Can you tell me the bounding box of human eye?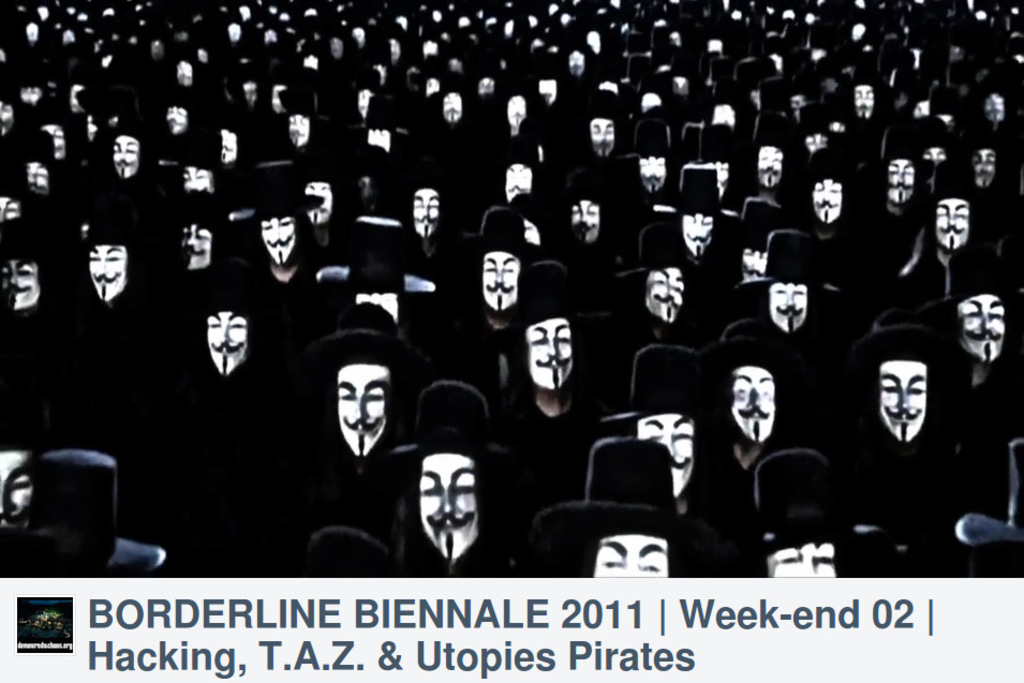
{"left": 362, "top": 384, "right": 385, "bottom": 405}.
